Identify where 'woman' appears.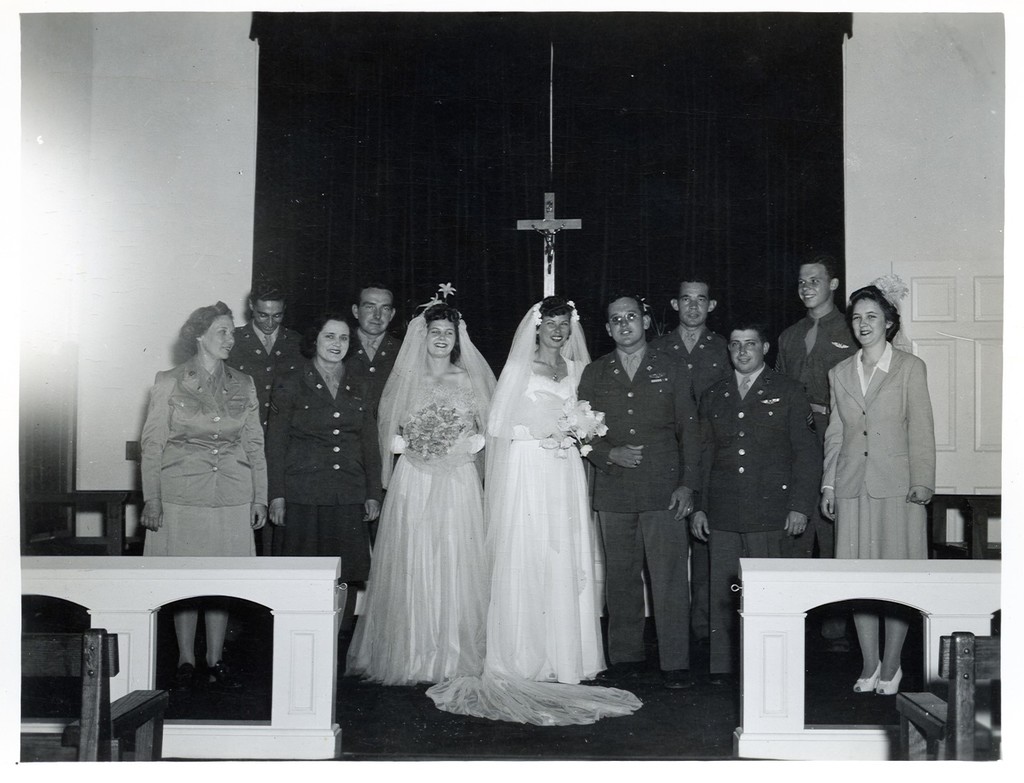
Appears at bbox(478, 304, 605, 680).
